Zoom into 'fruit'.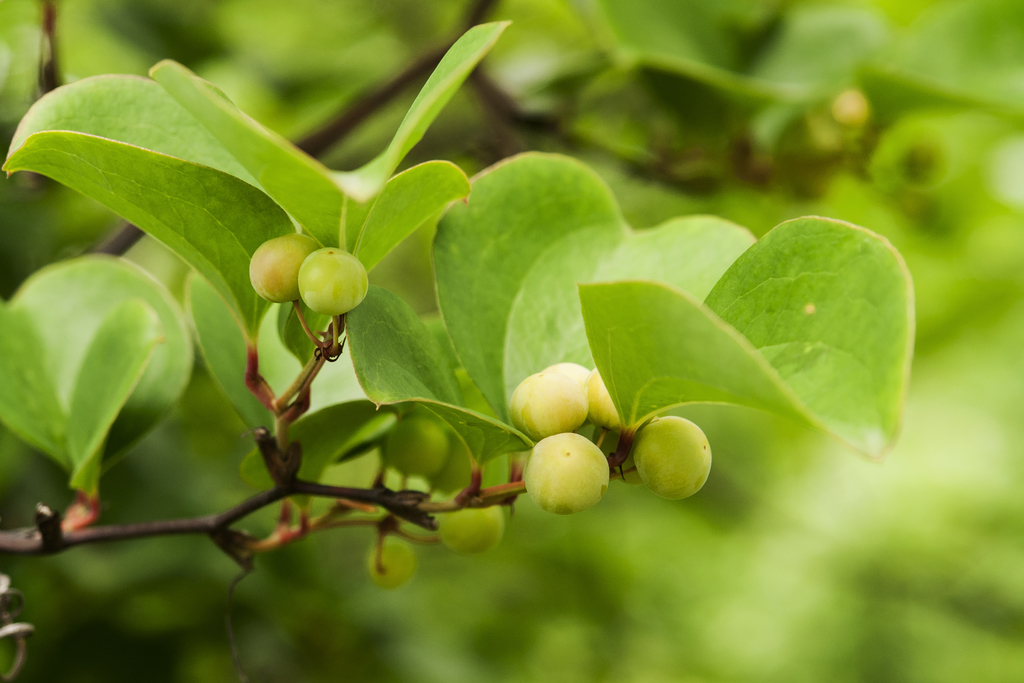
Zoom target: {"x1": 634, "y1": 412, "x2": 713, "y2": 502}.
